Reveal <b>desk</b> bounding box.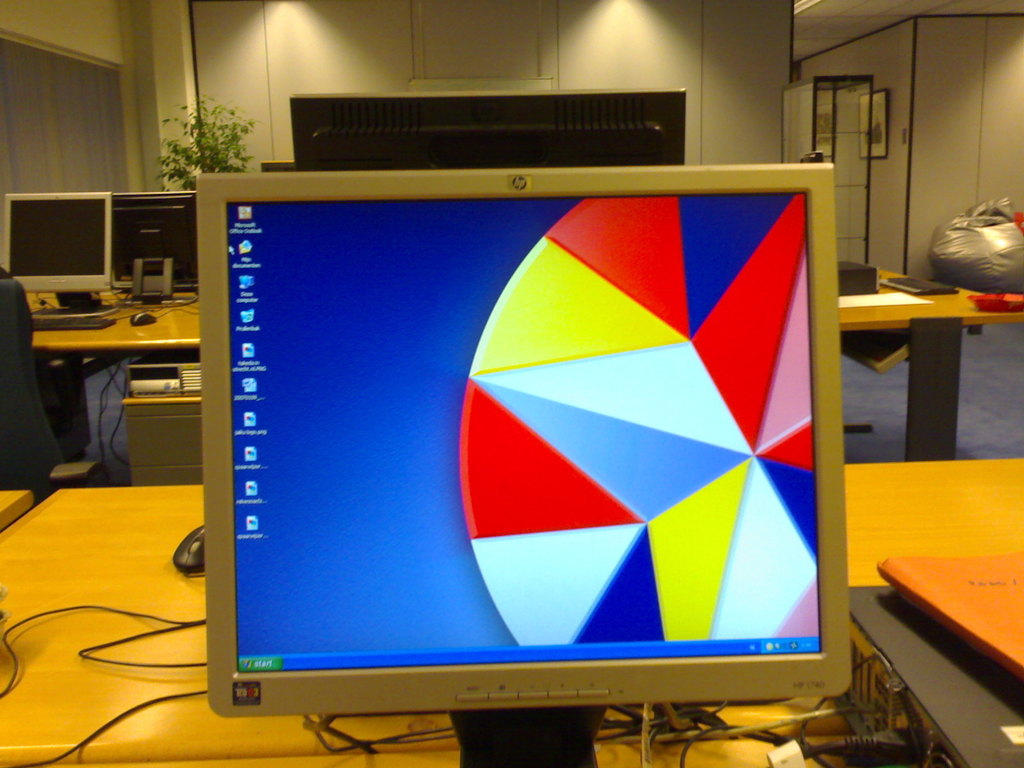
Revealed: [left=0, top=457, right=1023, bottom=767].
